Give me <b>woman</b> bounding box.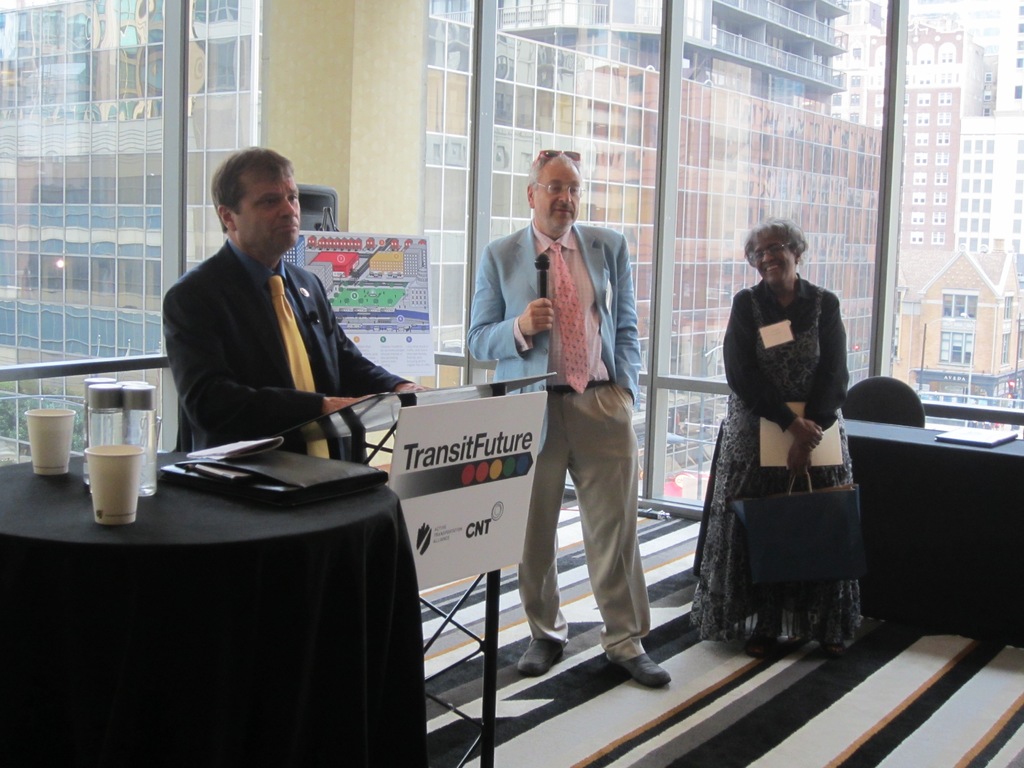
region(687, 220, 865, 646).
